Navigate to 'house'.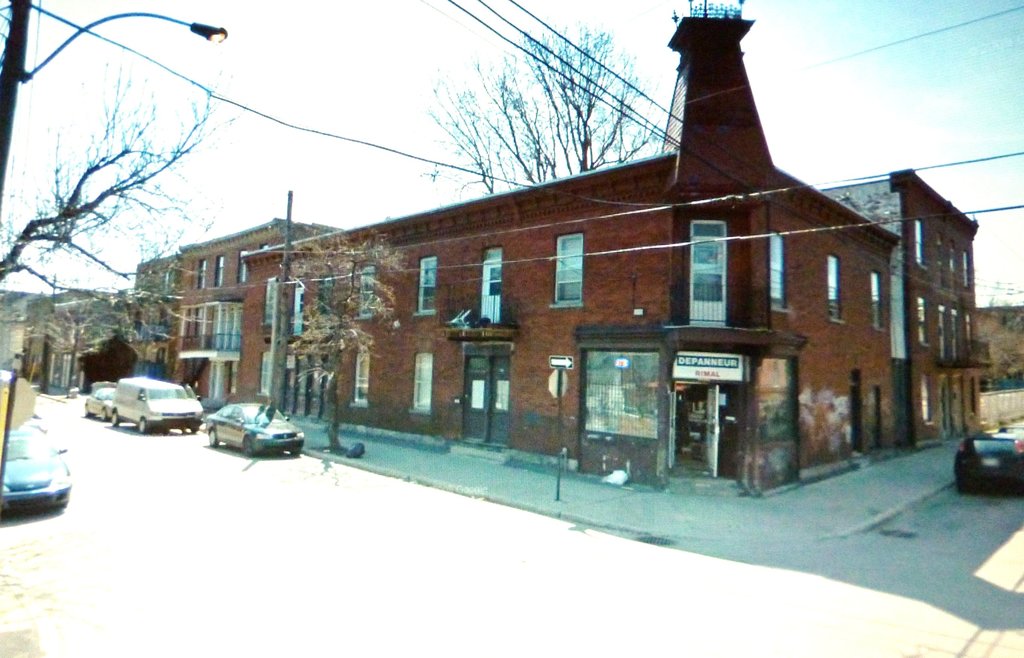
Navigation target: 115:248:175:386.
